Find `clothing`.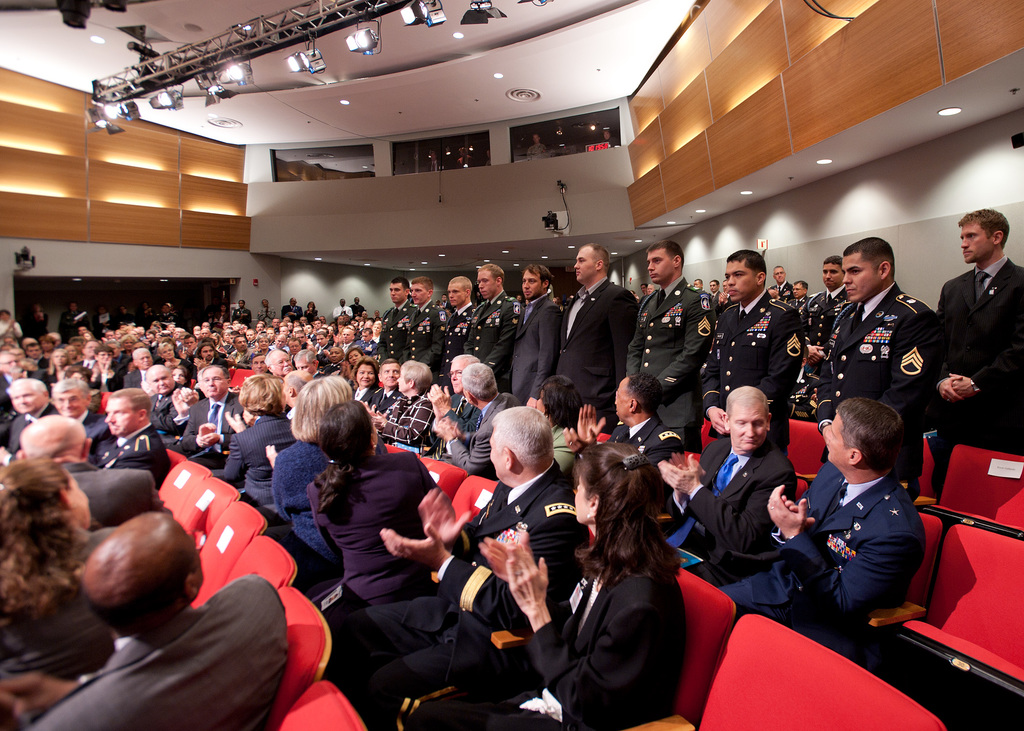
box=[701, 284, 804, 459].
